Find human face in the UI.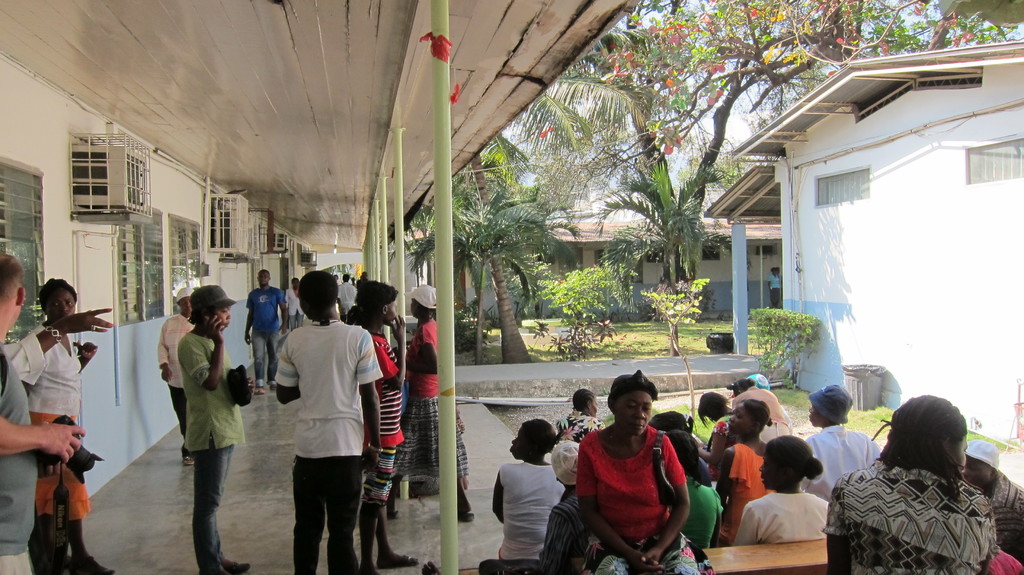
UI element at 727,402,751,433.
